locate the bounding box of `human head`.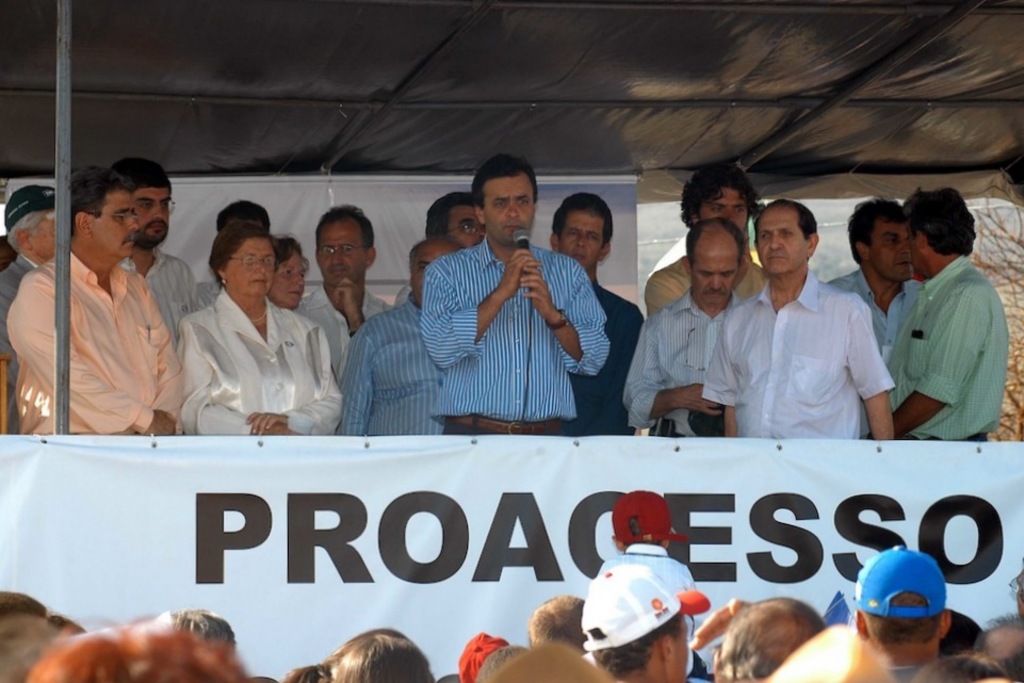
Bounding box: pyautogui.locateOnScreen(901, 189, 974, 274).
